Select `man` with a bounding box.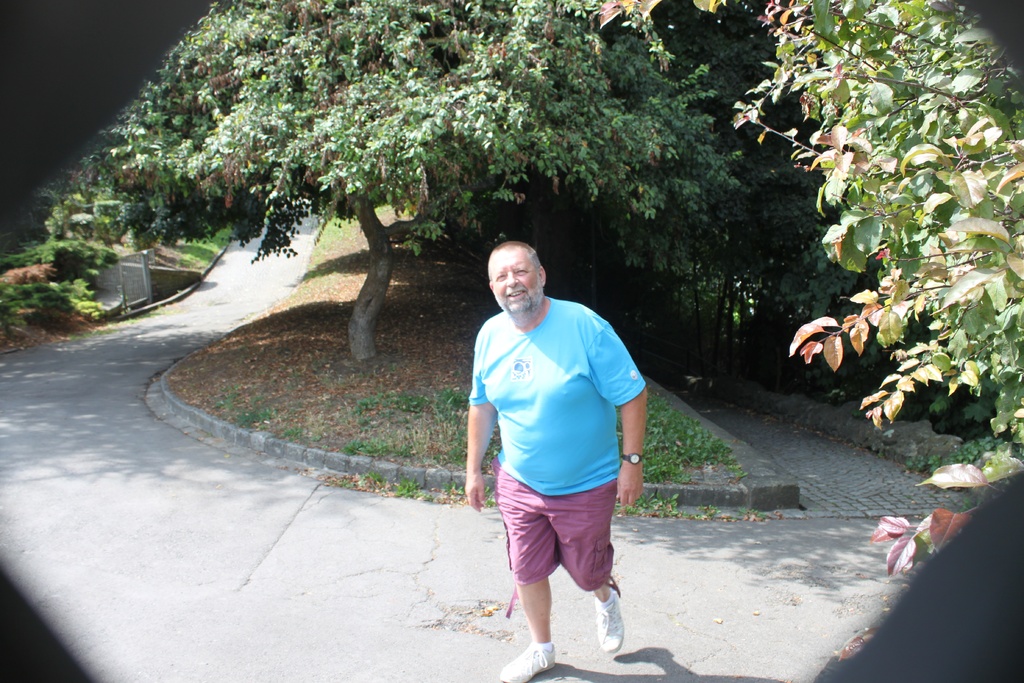
box=[474, 247, 655, 671].
